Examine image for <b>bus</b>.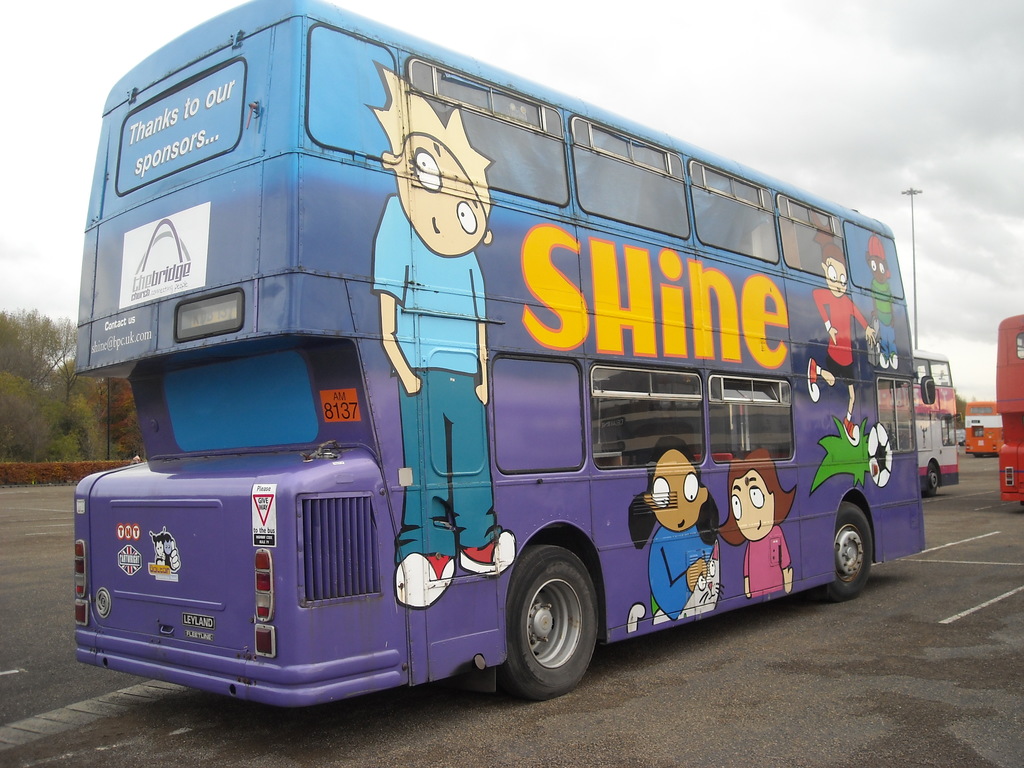
Examination result: (996, 310, 1023, 506).
